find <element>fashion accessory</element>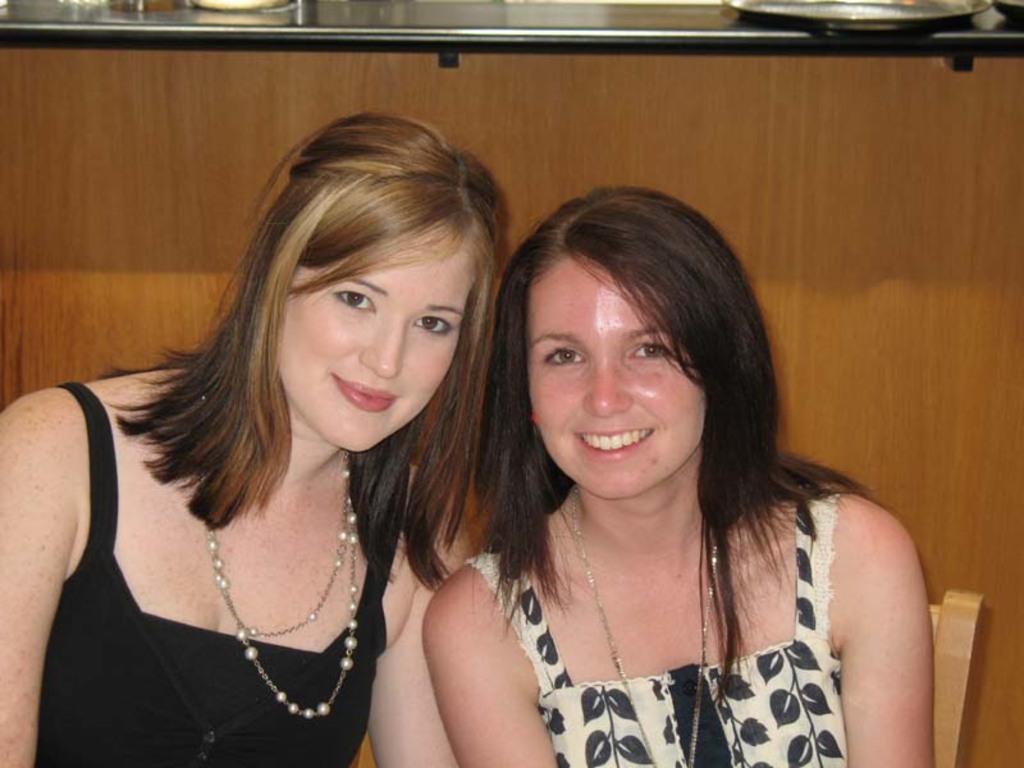
select_region(529, 411, 539, 425)
